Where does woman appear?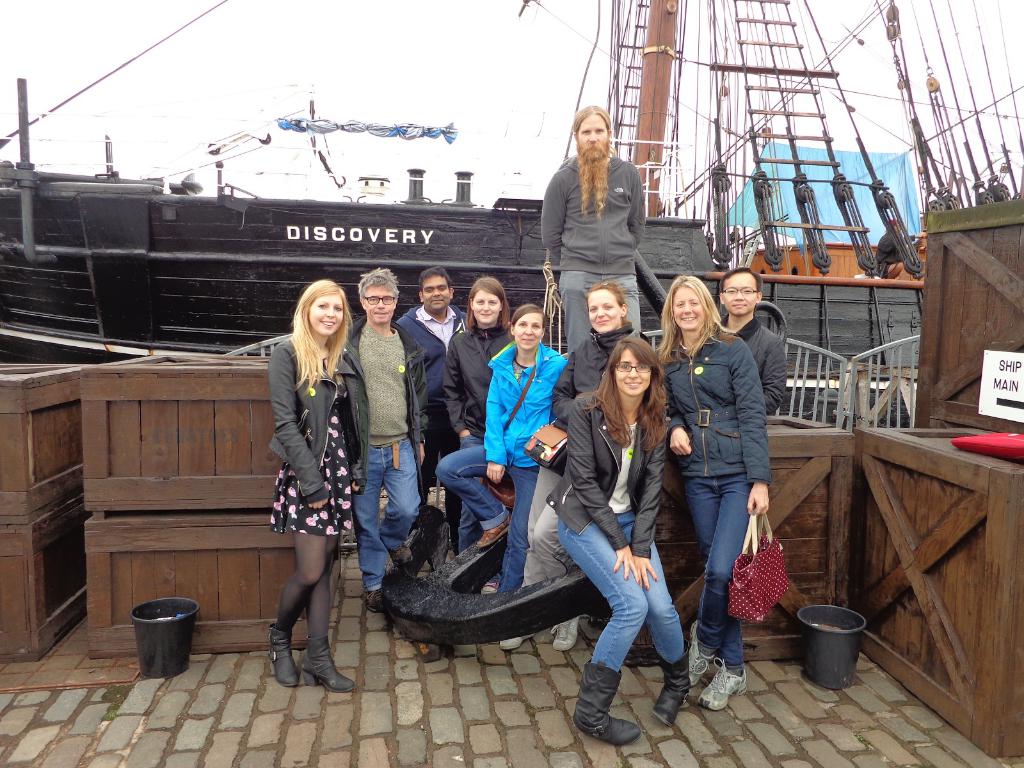
Appears at box(445, 277, 524, 597).
